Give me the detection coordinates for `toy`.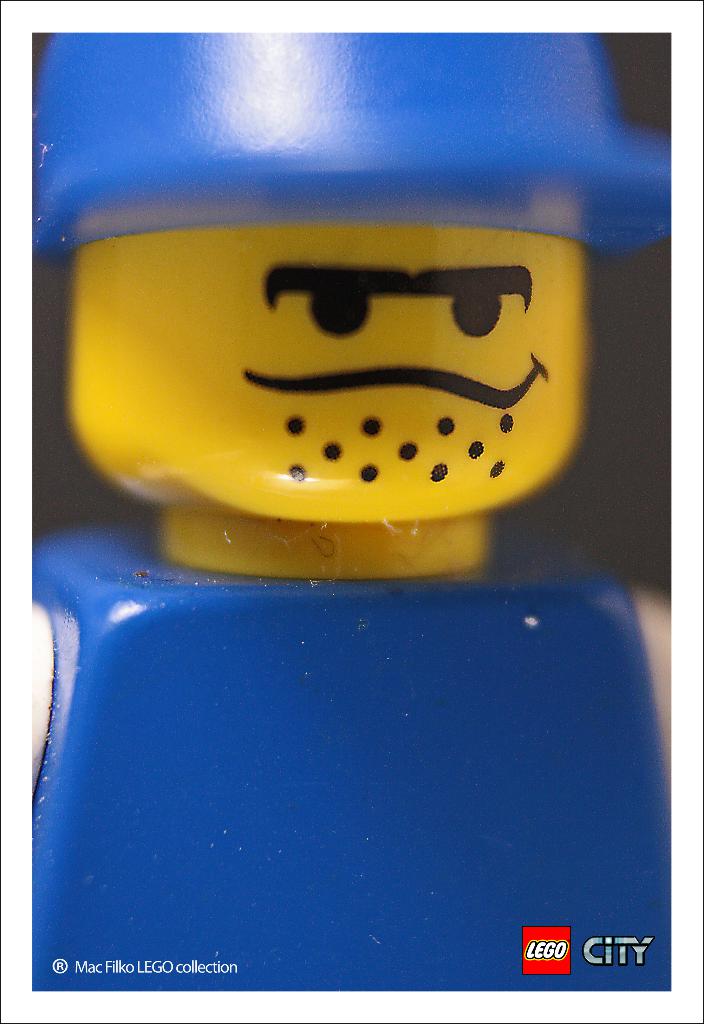
BBox(35, 30, 670, 993).
